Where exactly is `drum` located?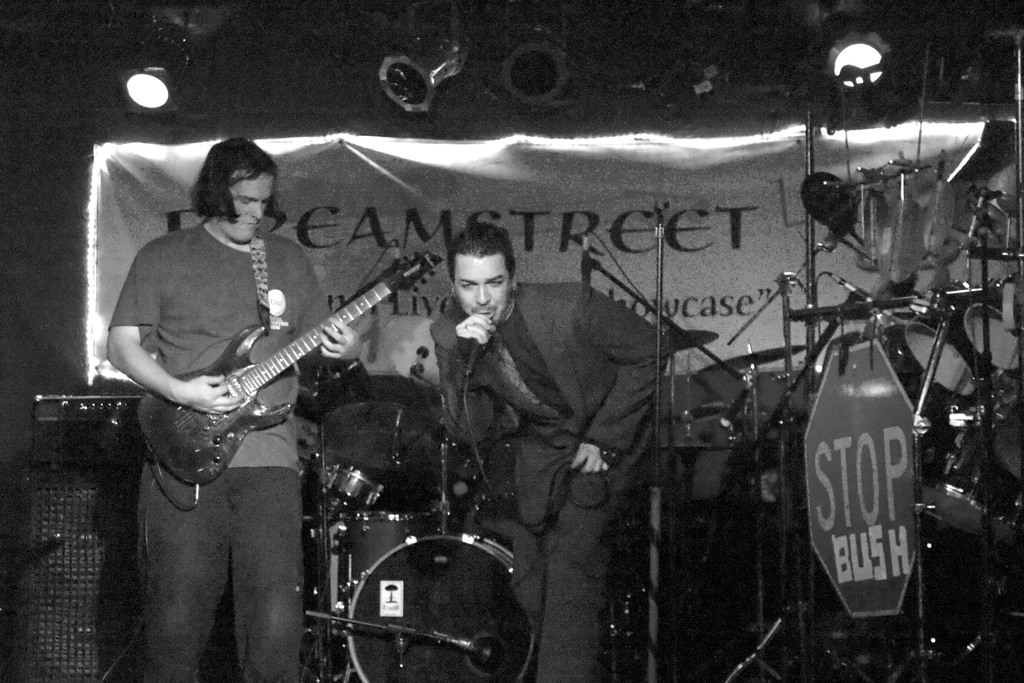
Its bounding box is 326 370 422 456.
